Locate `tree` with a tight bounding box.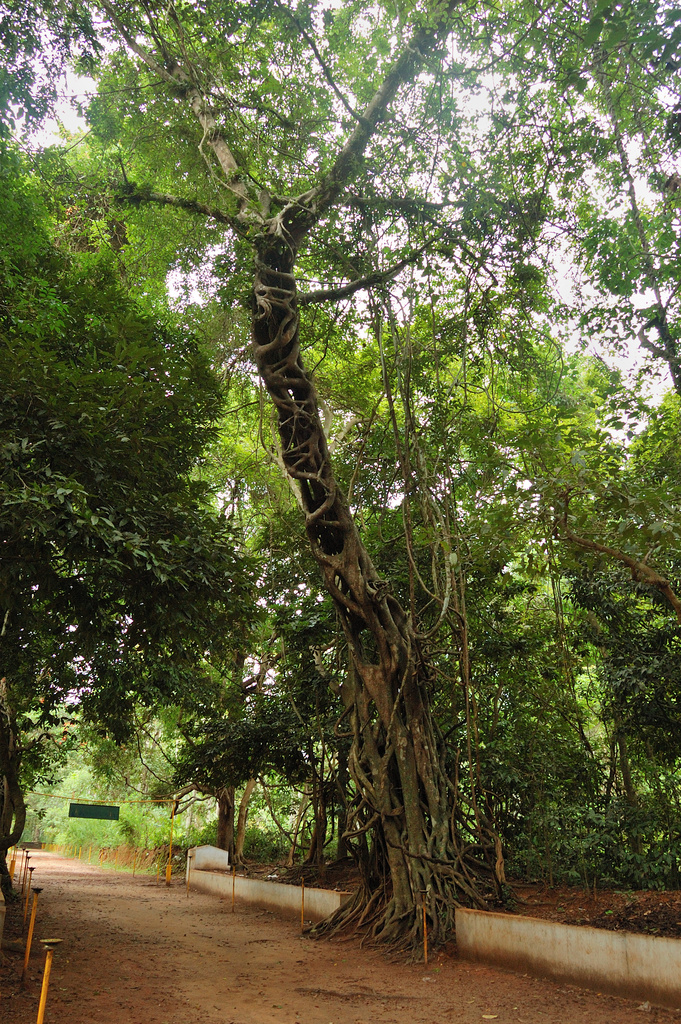
[x1=33, y1=0, x2=641, y2=925].
